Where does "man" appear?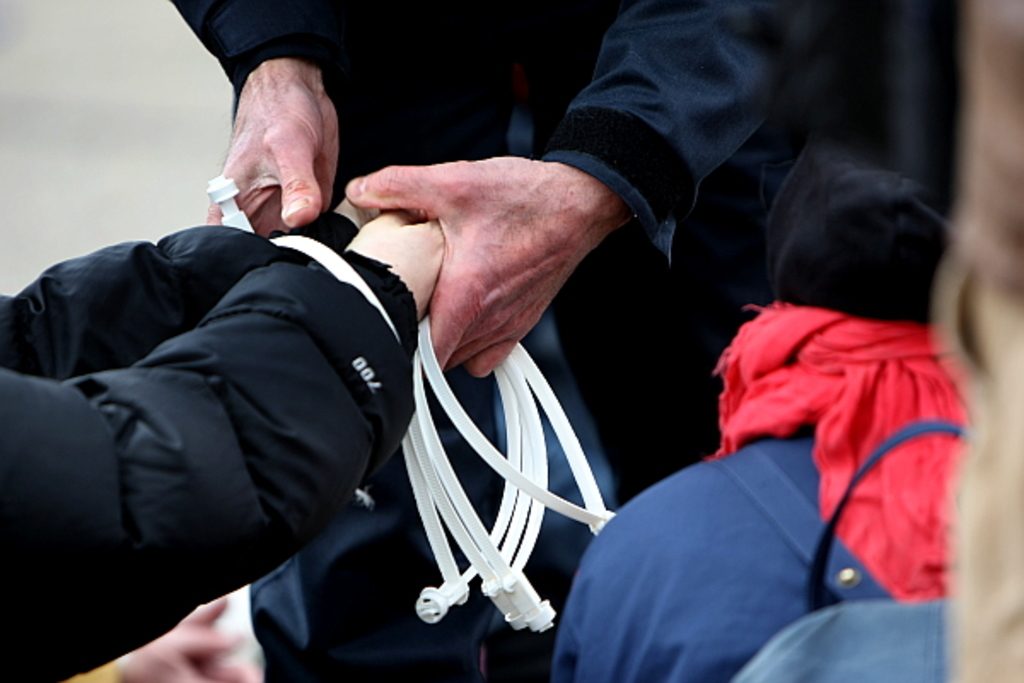
Appears at region(172, 0, 848, 681).
